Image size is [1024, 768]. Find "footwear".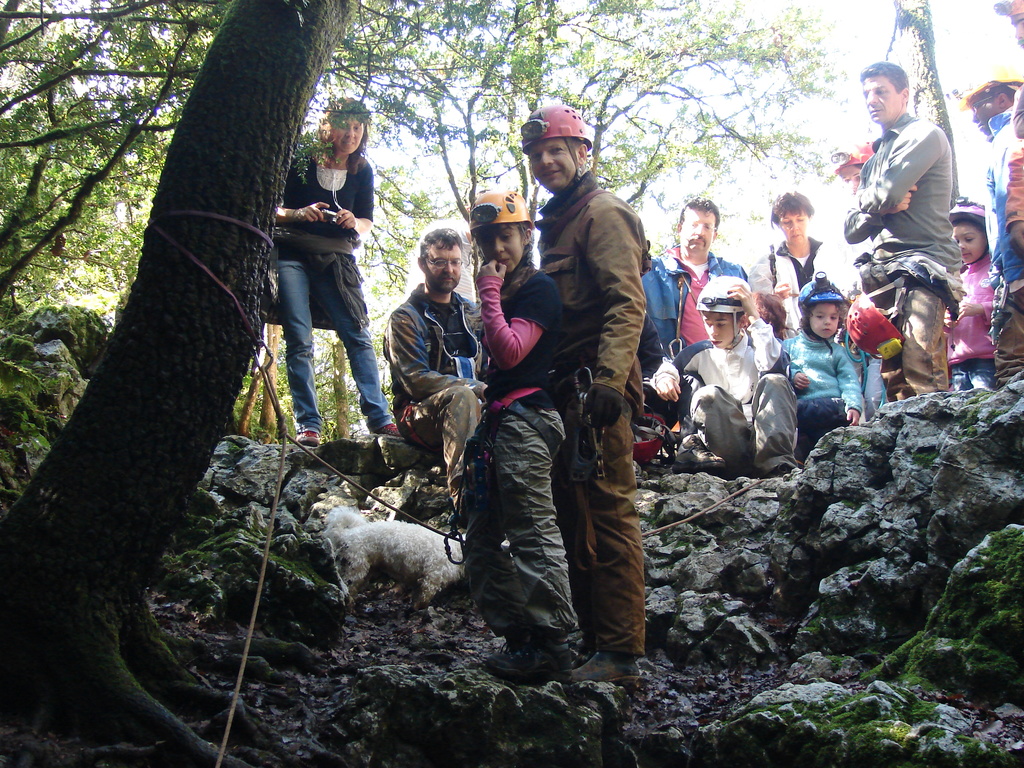
<region>634, 439, 662, 458</region>.
